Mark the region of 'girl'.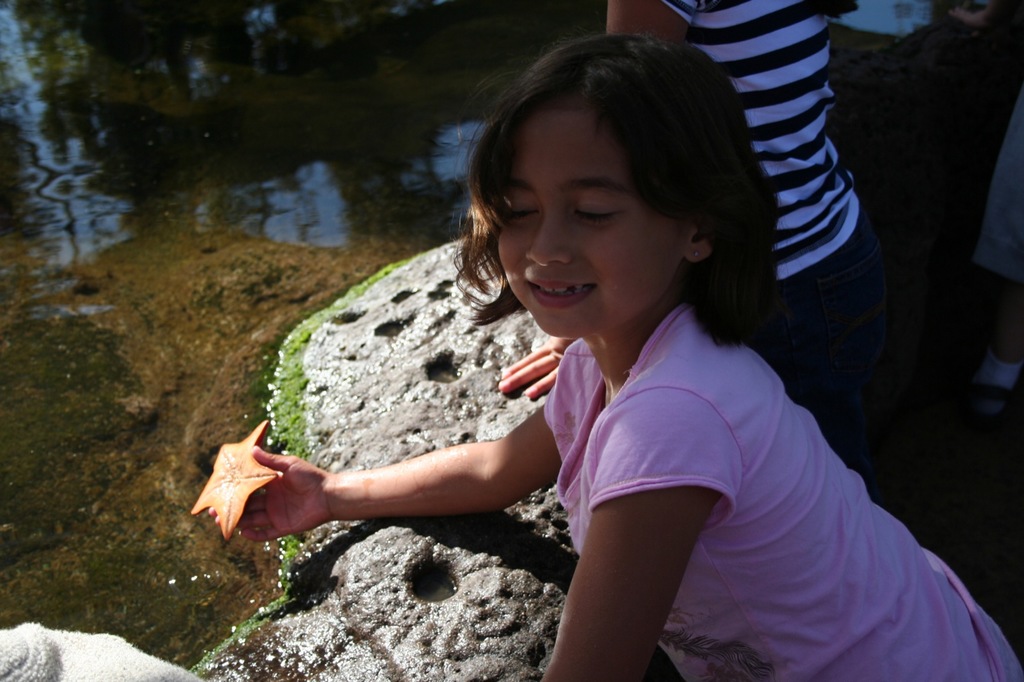
Region: 211, 34, 1023, 681.
